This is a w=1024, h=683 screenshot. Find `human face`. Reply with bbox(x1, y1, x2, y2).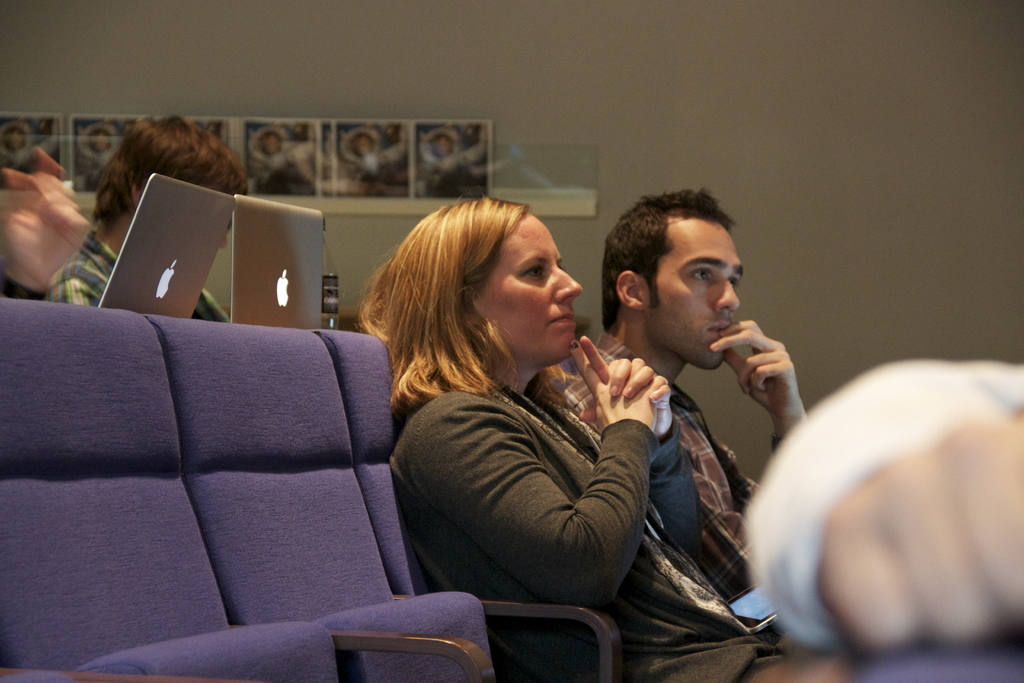
bbox(641, 223, 738, 377).
